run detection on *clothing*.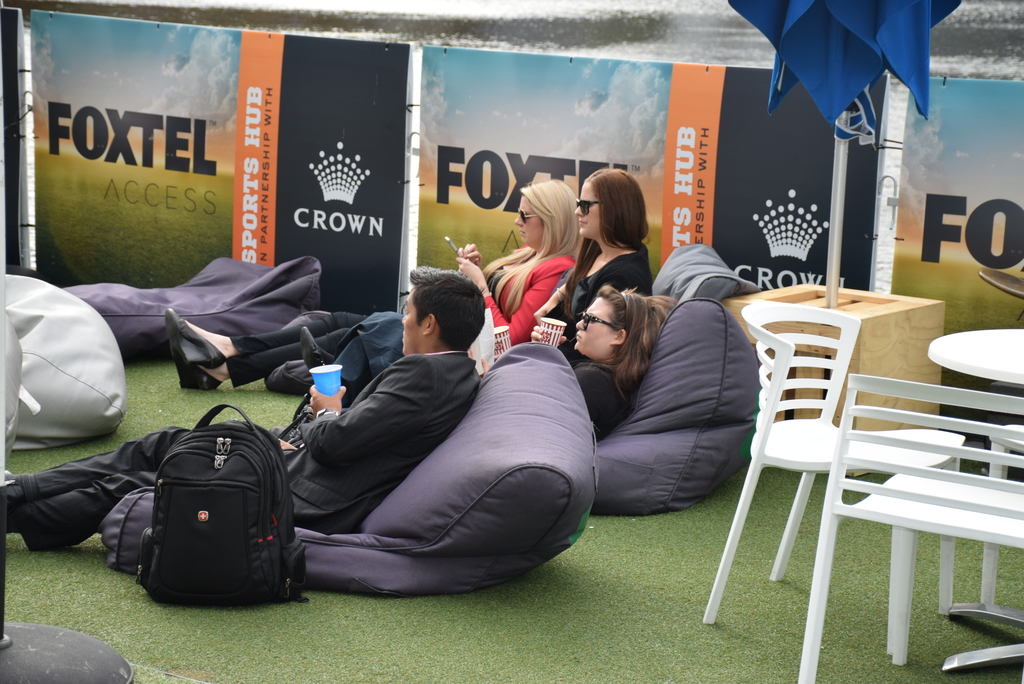
Result: x1=571 y1=357 x2=635 y2=438.
